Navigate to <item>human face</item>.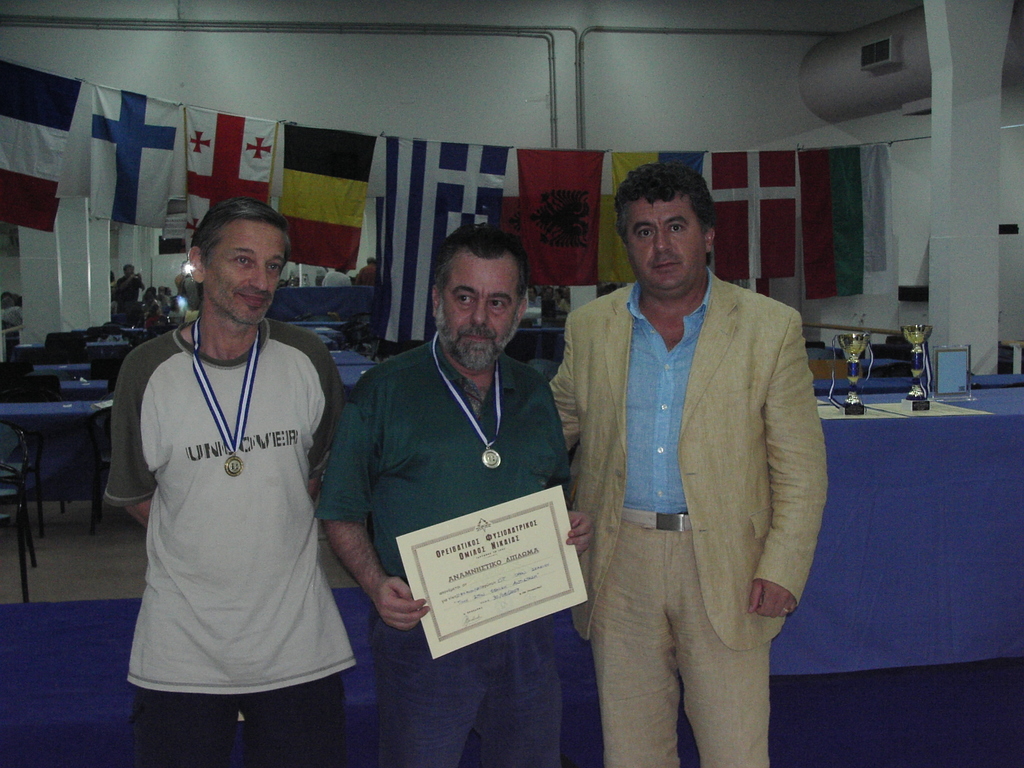
Navigation target: bbox=[436, 262, 520, 371].
